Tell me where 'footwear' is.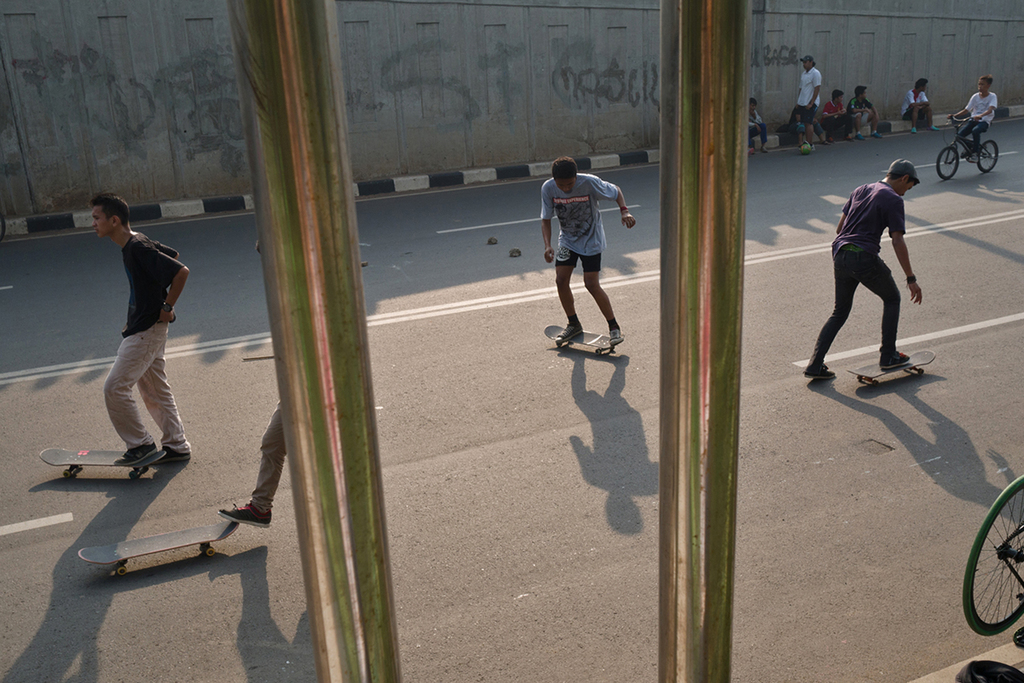
'footwear' is at detection(760, 145, 768, 153).
